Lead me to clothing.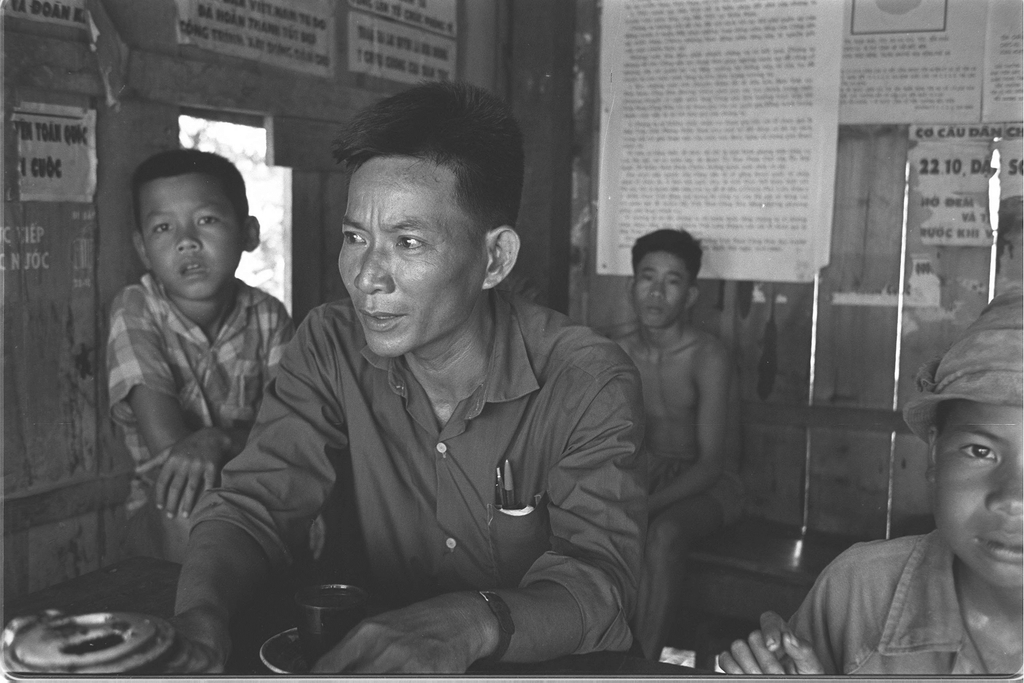
Lead to [x1=176, y1=285, x2=652, y2=661].
